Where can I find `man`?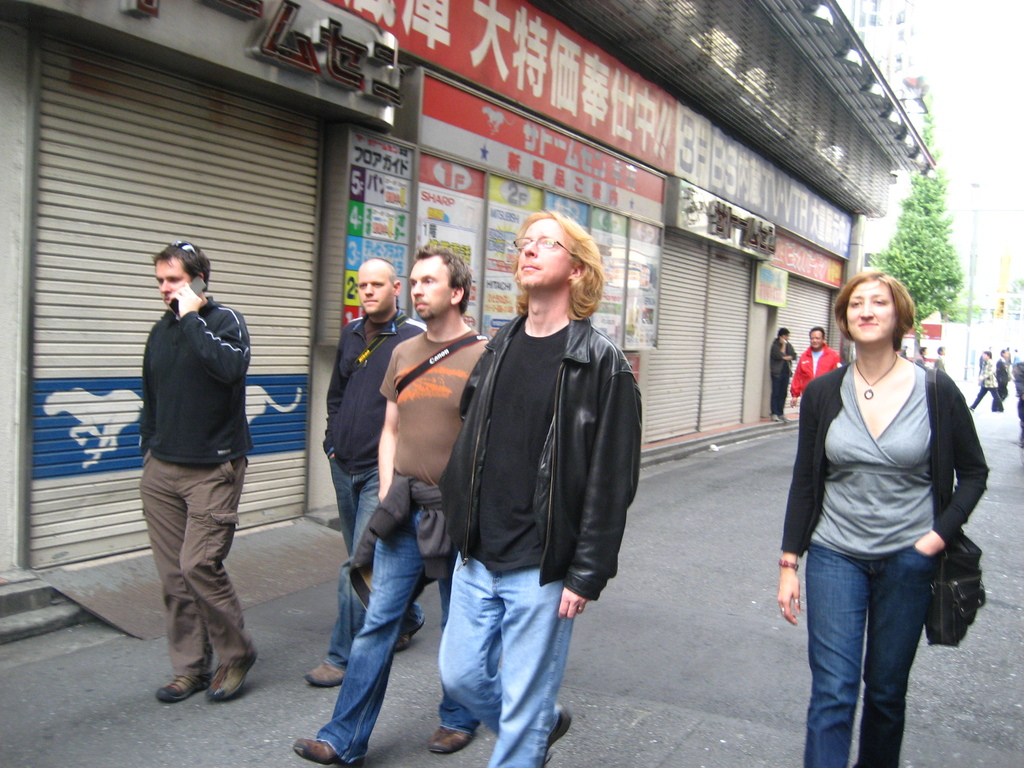
You can find it at x1=138, y1=239, x2=255, y2=700.
